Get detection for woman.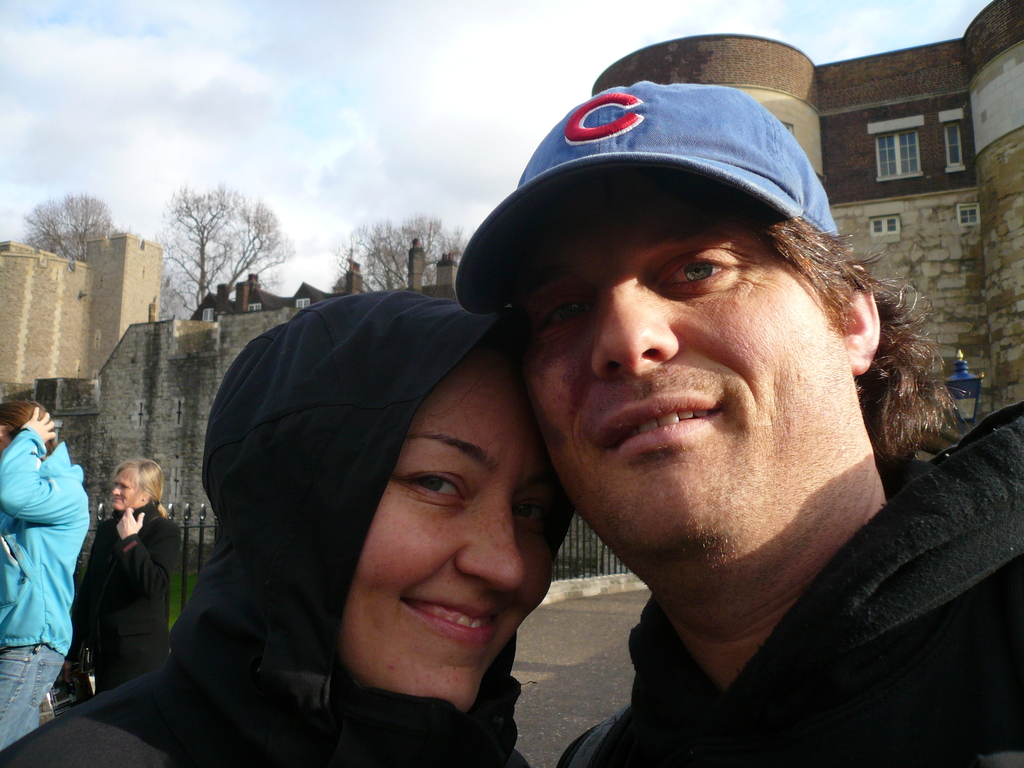
Detection: [left=1, top=294, right=577, bottom=767].
